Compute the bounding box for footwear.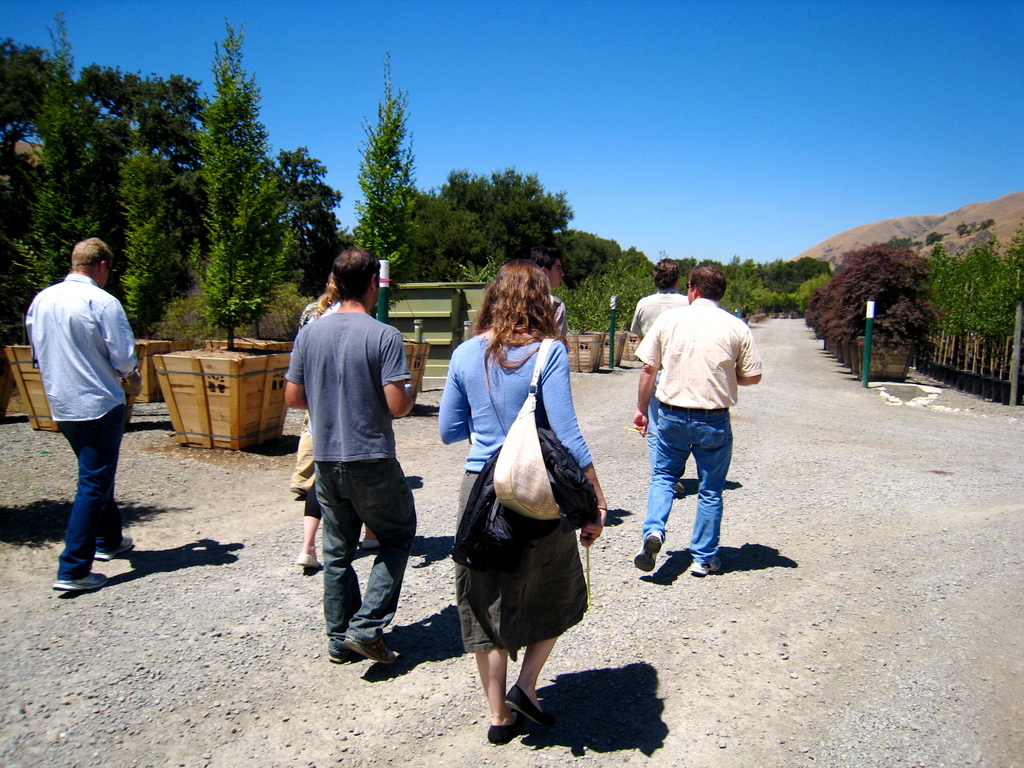
488/722/525/746.
